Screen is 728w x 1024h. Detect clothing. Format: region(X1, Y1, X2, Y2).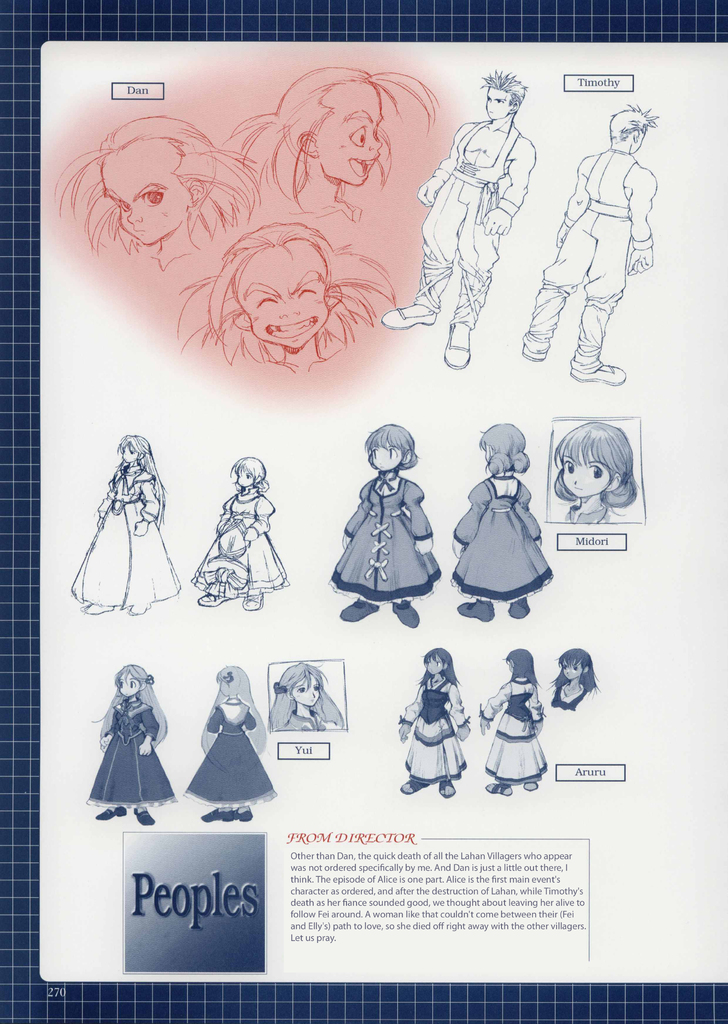
region(83, 697, 178, 805).
